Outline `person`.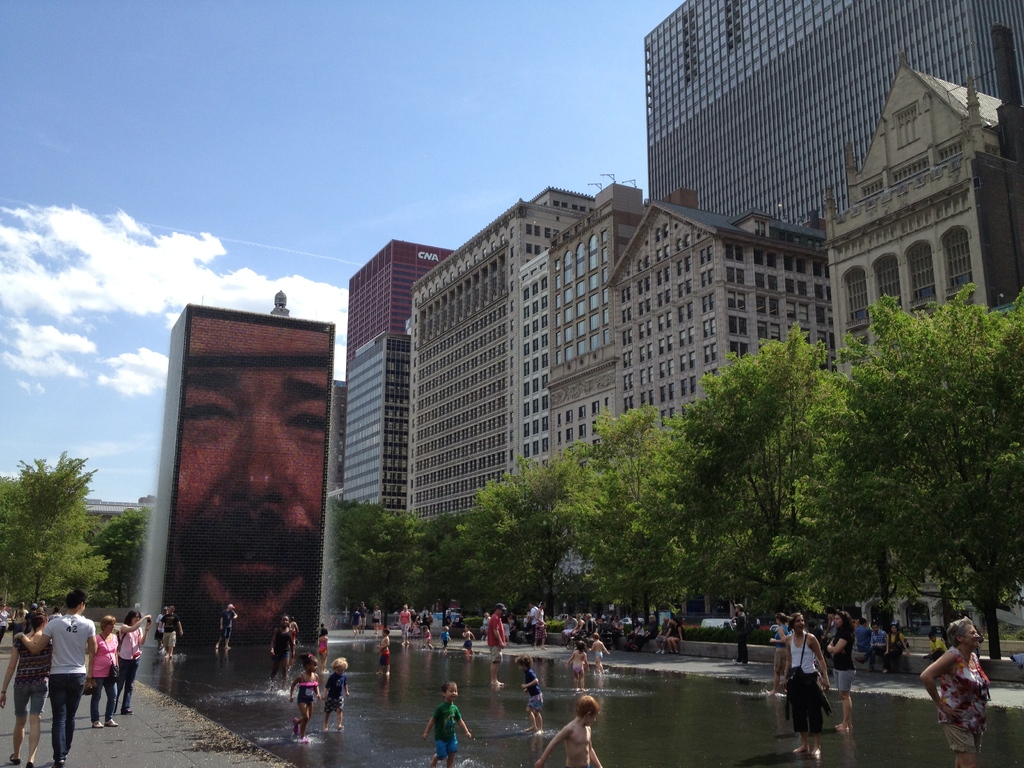
Outline: <bbox>0, 605, 68, 765</bbox>.
